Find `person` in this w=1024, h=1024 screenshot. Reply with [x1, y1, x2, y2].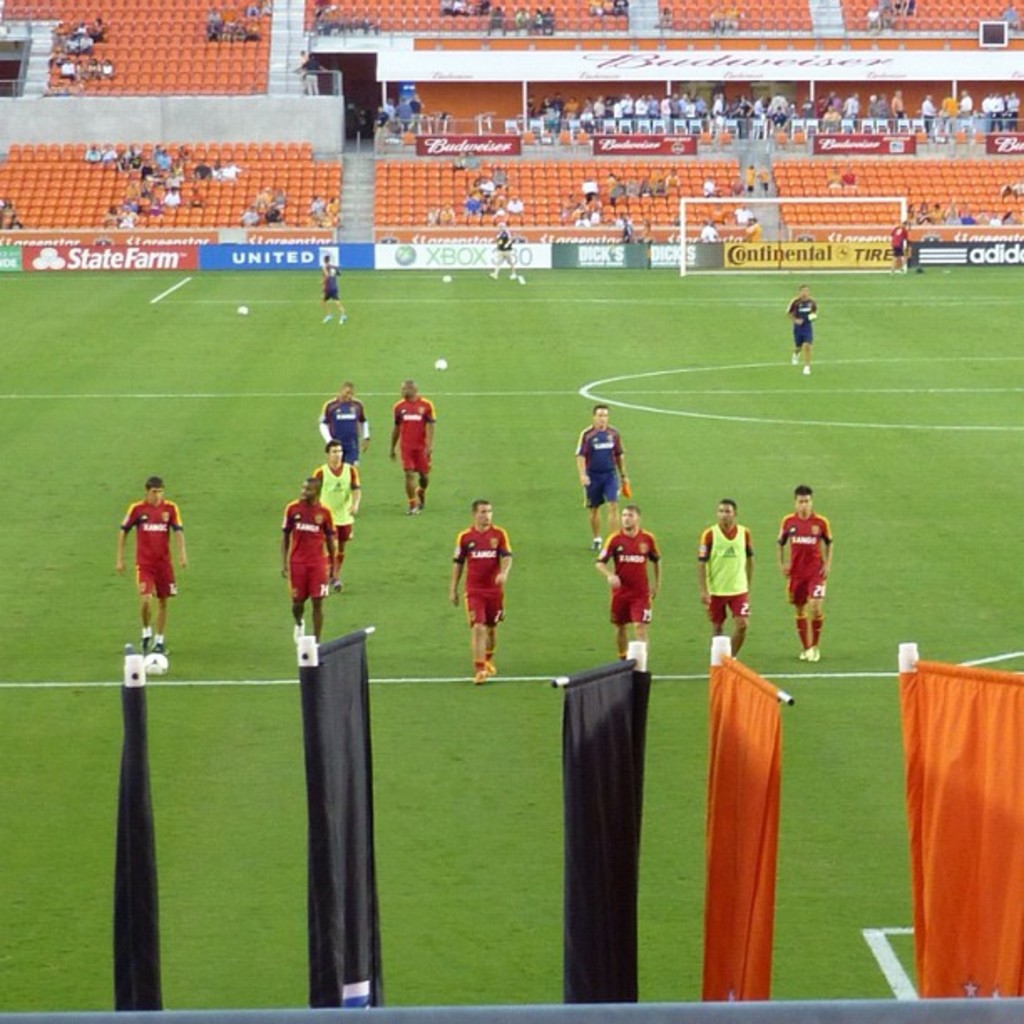
[586, 92, 780, 120].
